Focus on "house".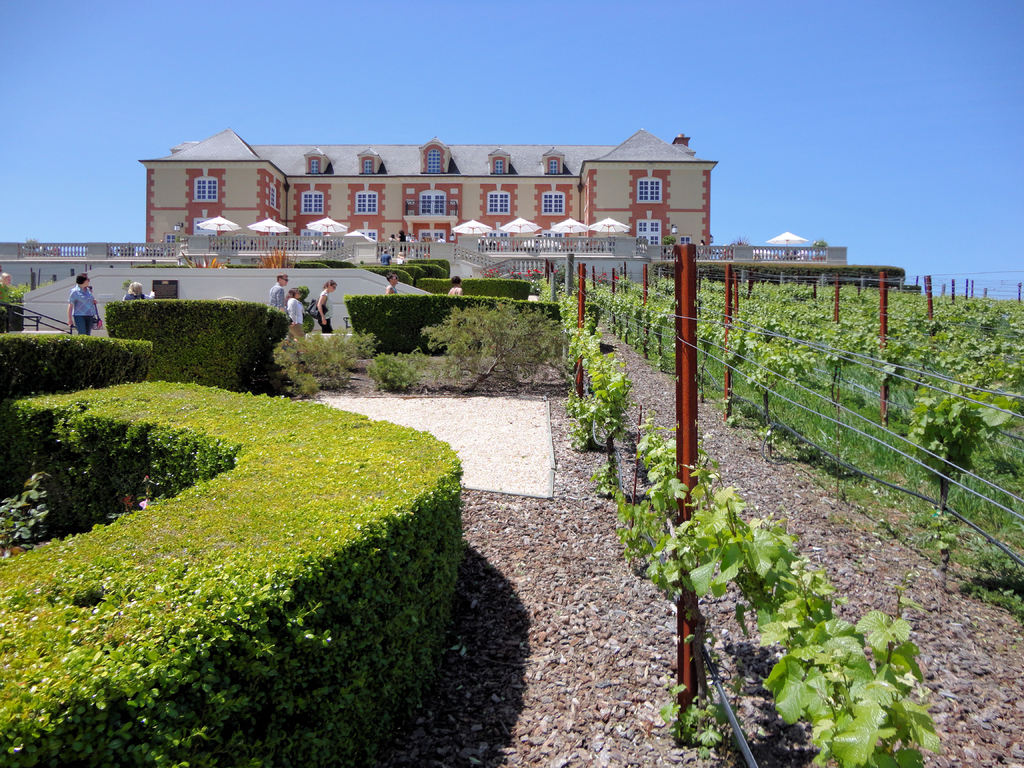
Focused at x1=151, y1=135, x2=723, y2=272.
